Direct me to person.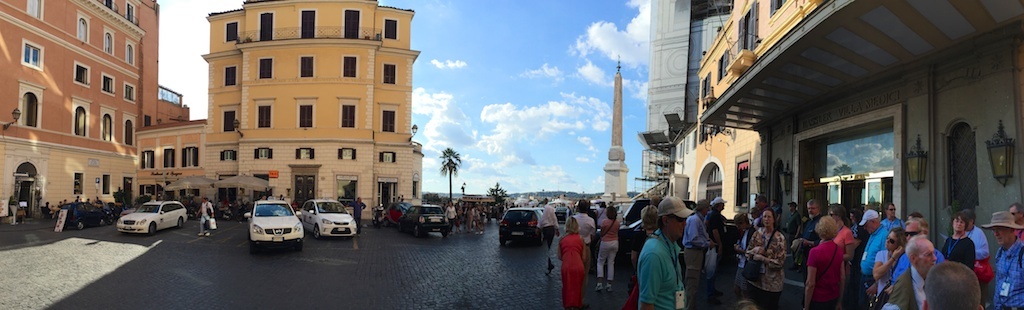
Direction: BBox(352, 199, 367, 236).
